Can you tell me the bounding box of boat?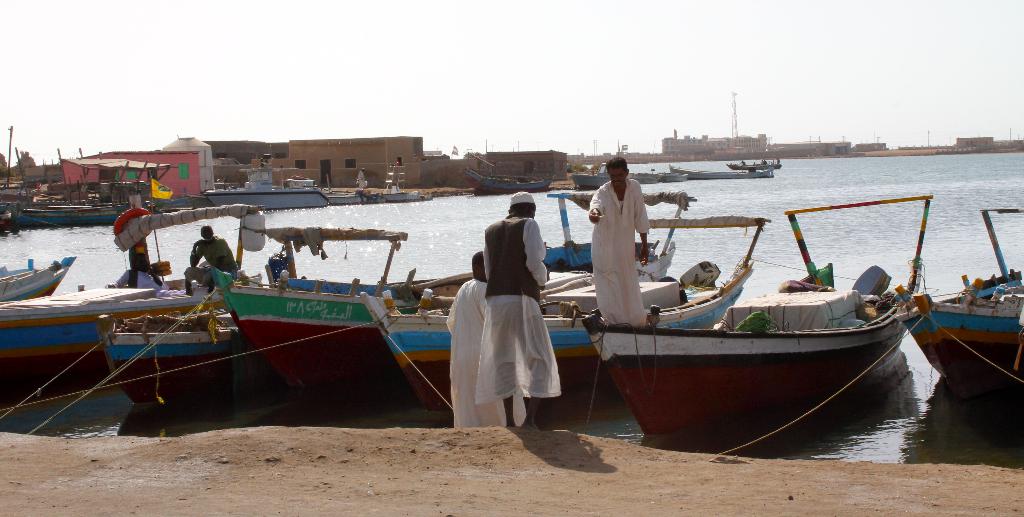
bbox=[366, 212, 776, 436].
